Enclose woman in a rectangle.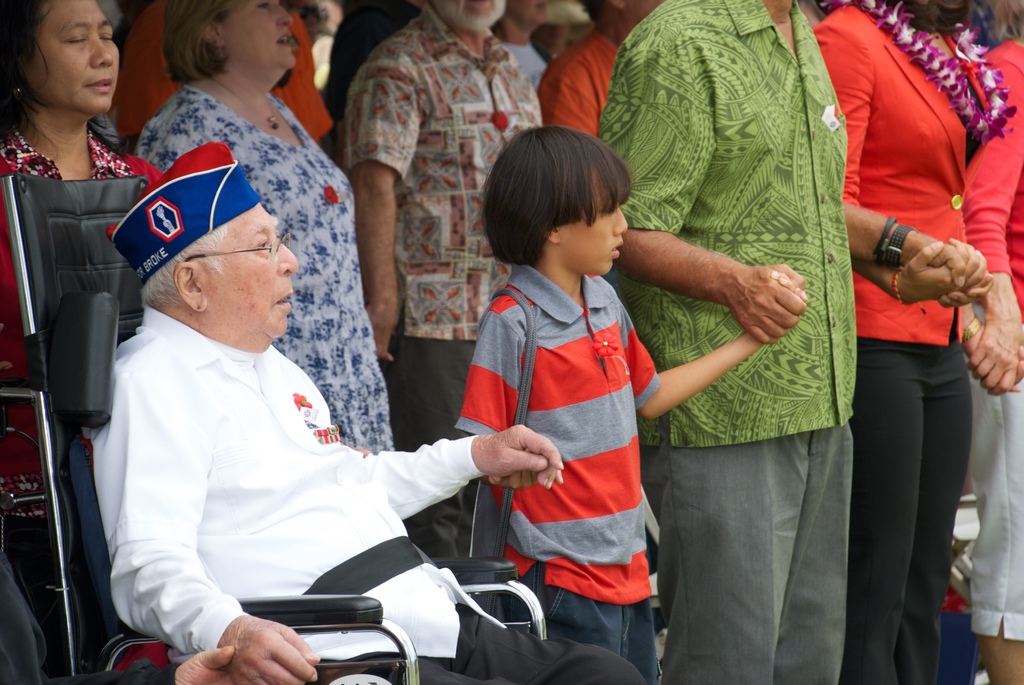
<box>139,0,394,457</box>.
